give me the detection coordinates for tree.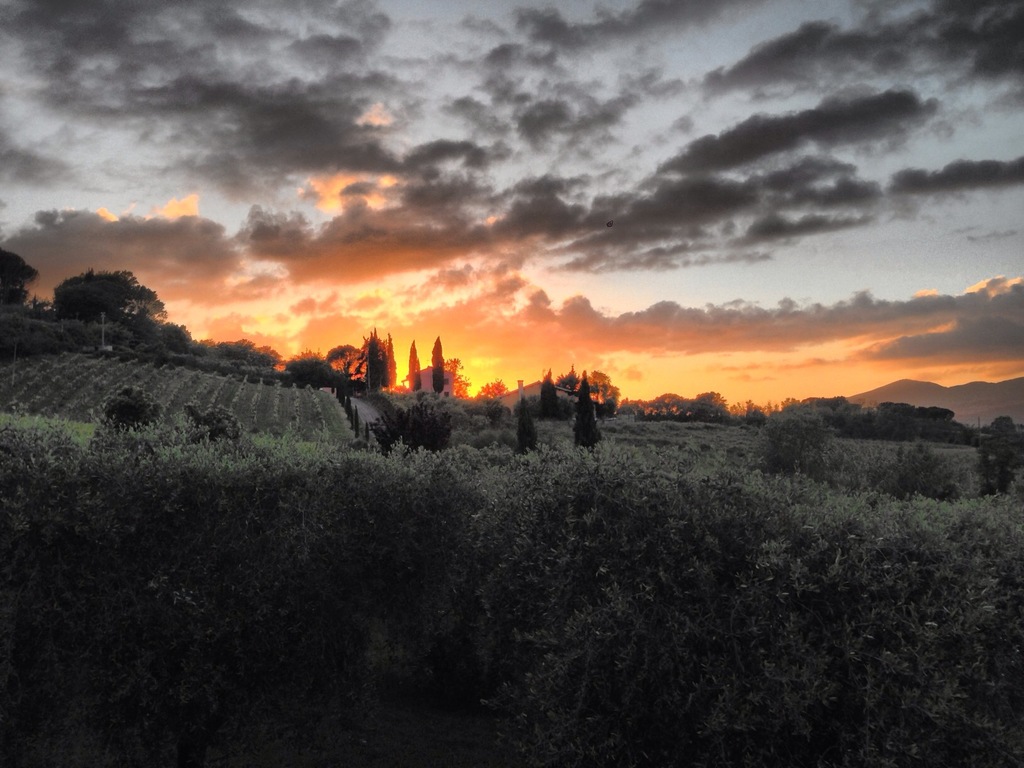
975 399 1017 492.
